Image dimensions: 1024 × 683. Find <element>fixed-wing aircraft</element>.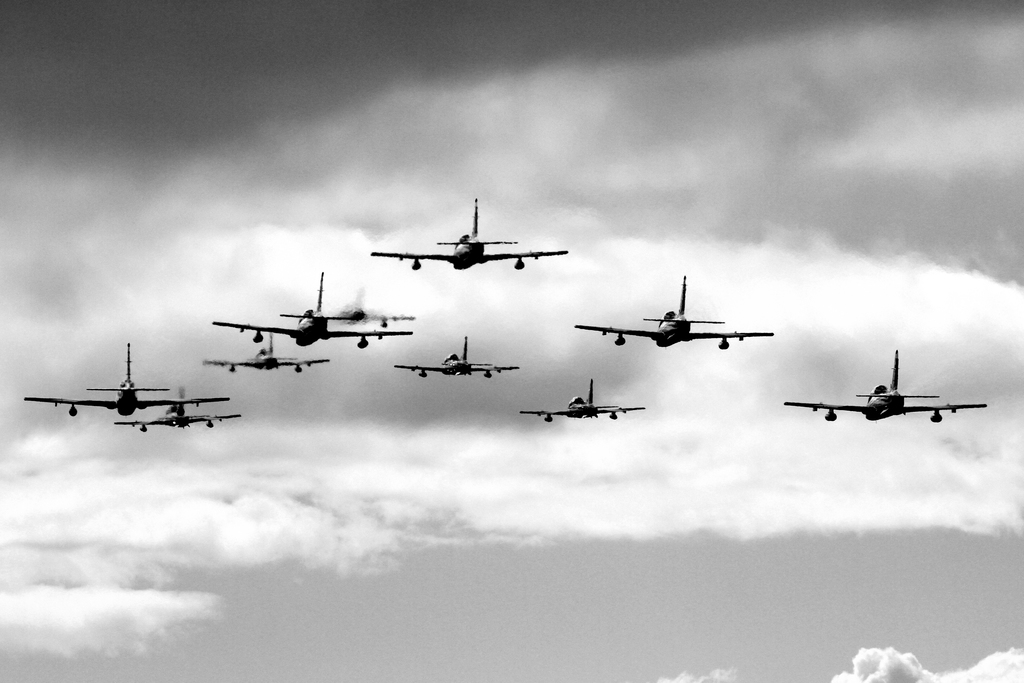
17, 341, 229, 416.
